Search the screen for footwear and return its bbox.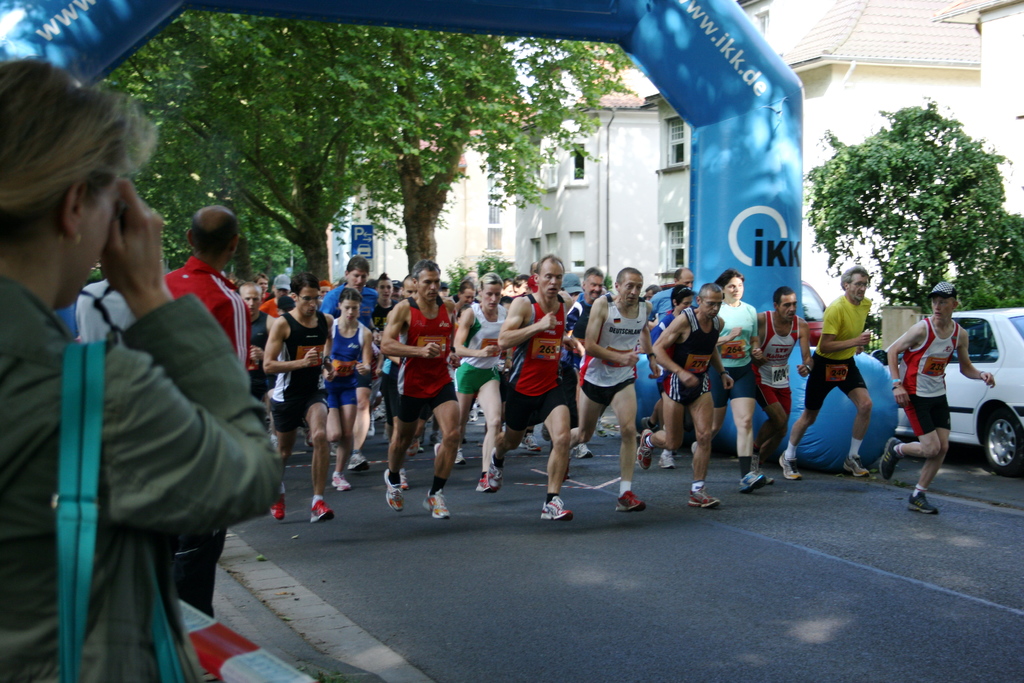
Found: {"left": 348, "top": 450, "right": 369, "bottom": 466}.
